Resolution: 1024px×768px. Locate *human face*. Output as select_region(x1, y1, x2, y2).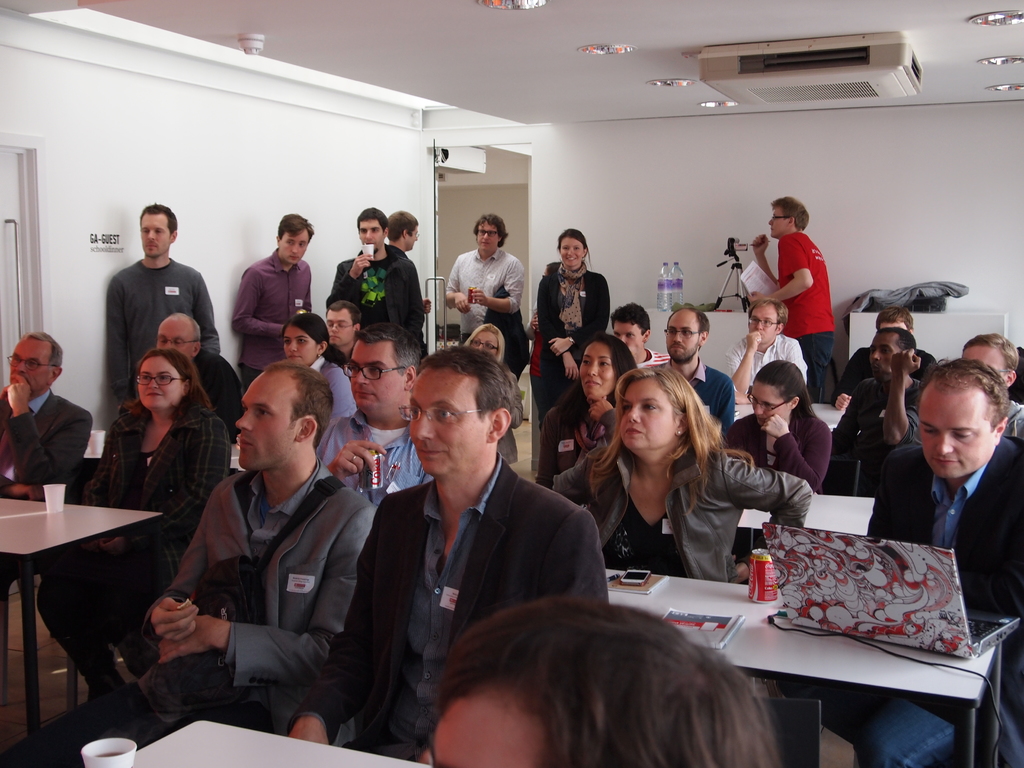
select_region(472, 333, 499, 360).
